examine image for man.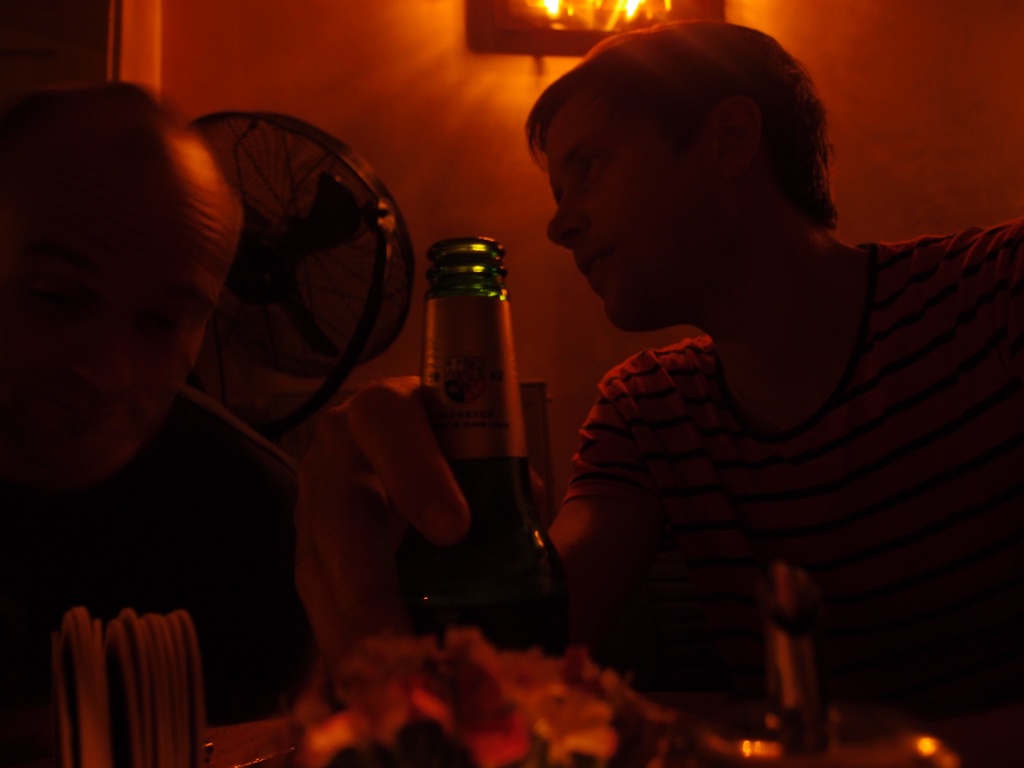
Examination result: bbox(0, 78, 298, 767).
